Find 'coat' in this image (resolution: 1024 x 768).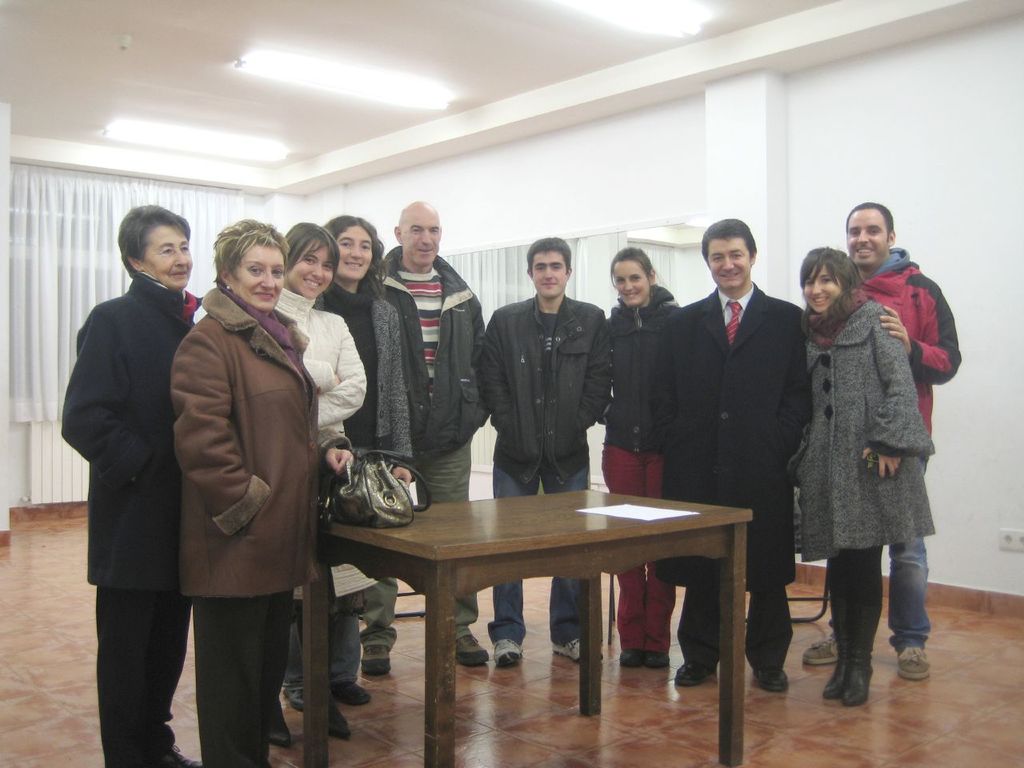
l=172, t=286, r=323, b=600.
